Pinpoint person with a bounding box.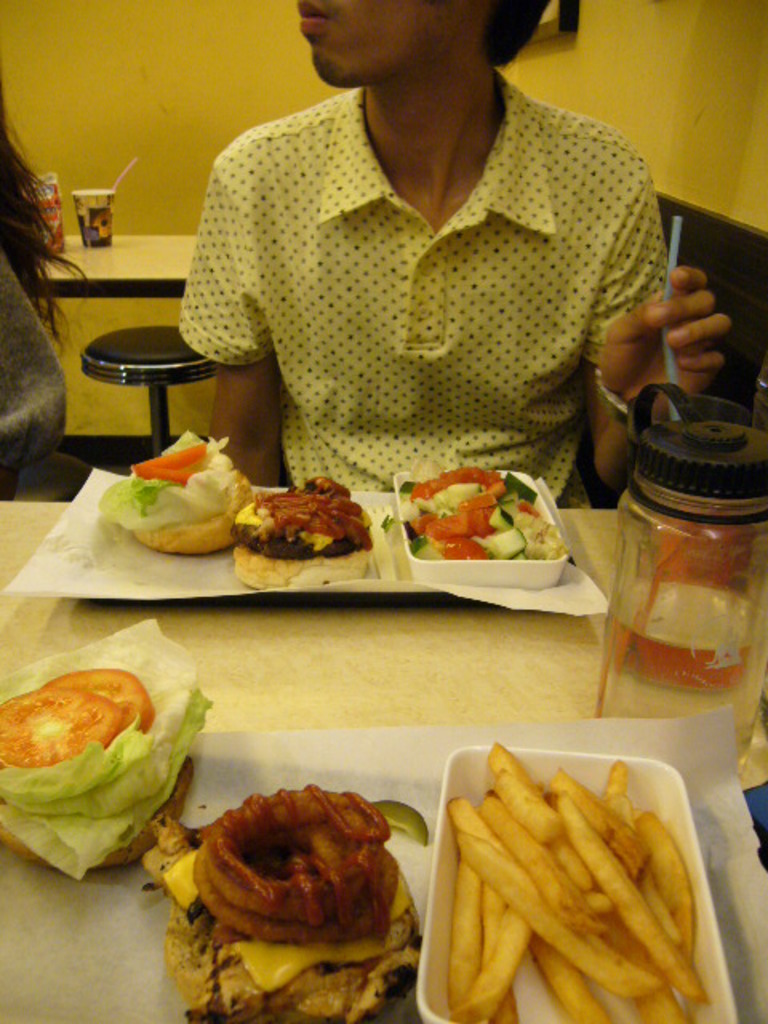
x1=131, y1=0, x2=699, y2=510.
